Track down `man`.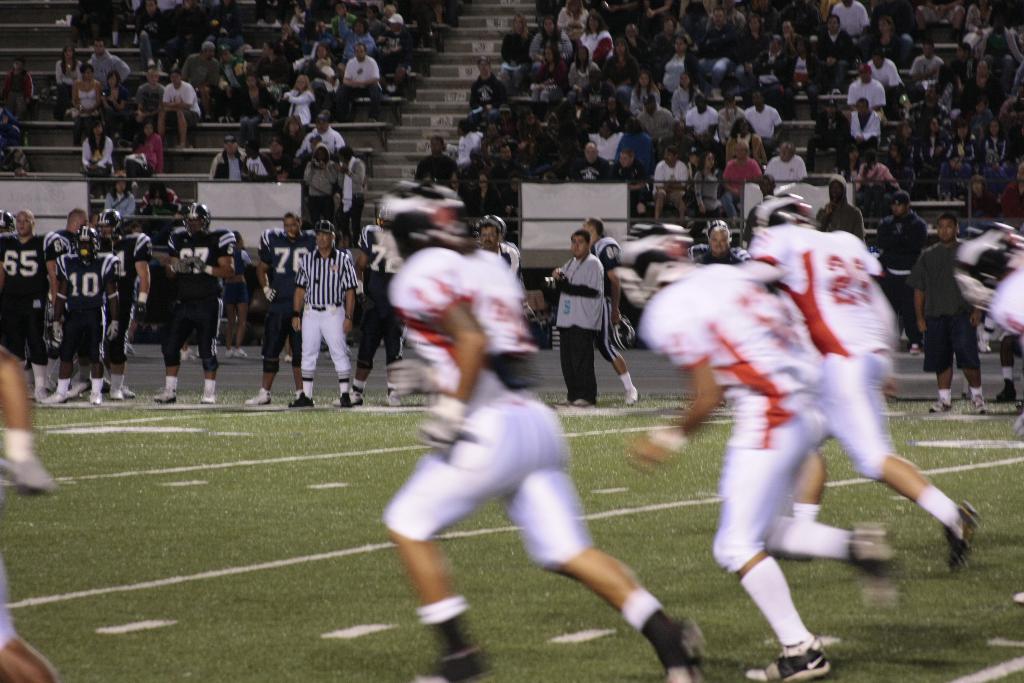
Tracked to 340/42/381/134.
